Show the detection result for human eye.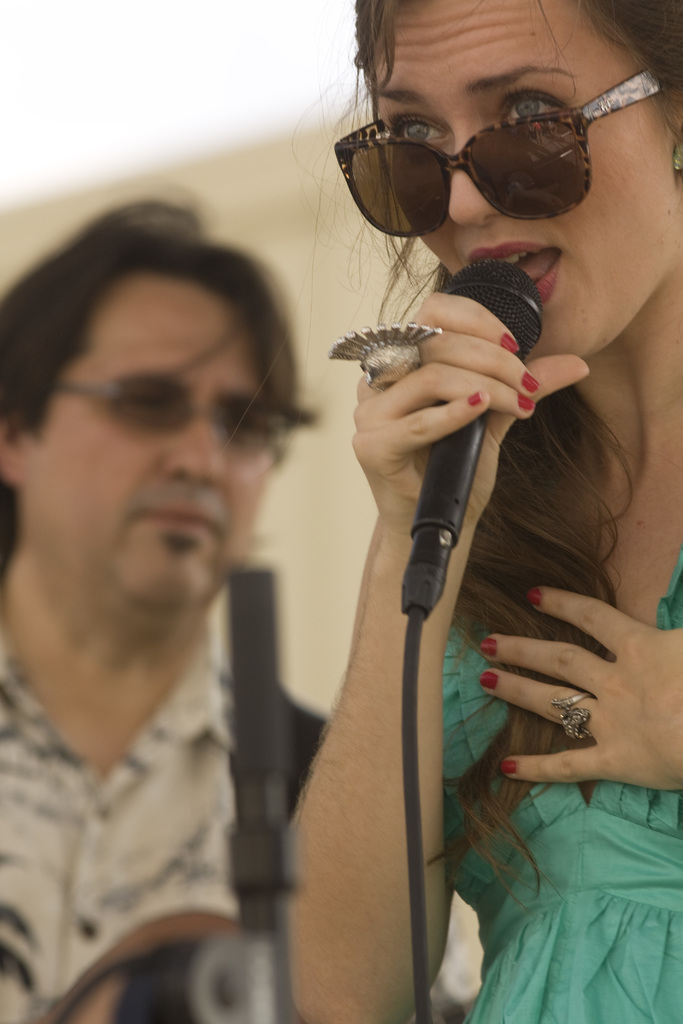
region(70, 373, 178, 431).
